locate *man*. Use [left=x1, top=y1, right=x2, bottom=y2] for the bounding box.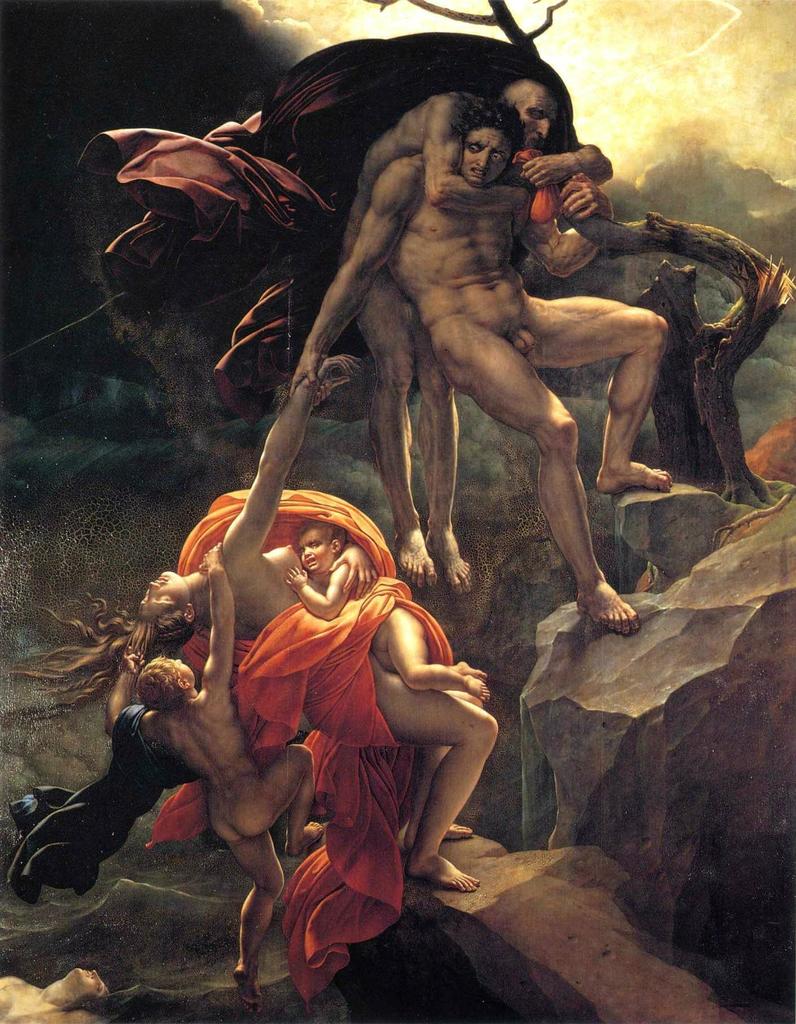
[left=336, top=73, right=617, bottom=591].
